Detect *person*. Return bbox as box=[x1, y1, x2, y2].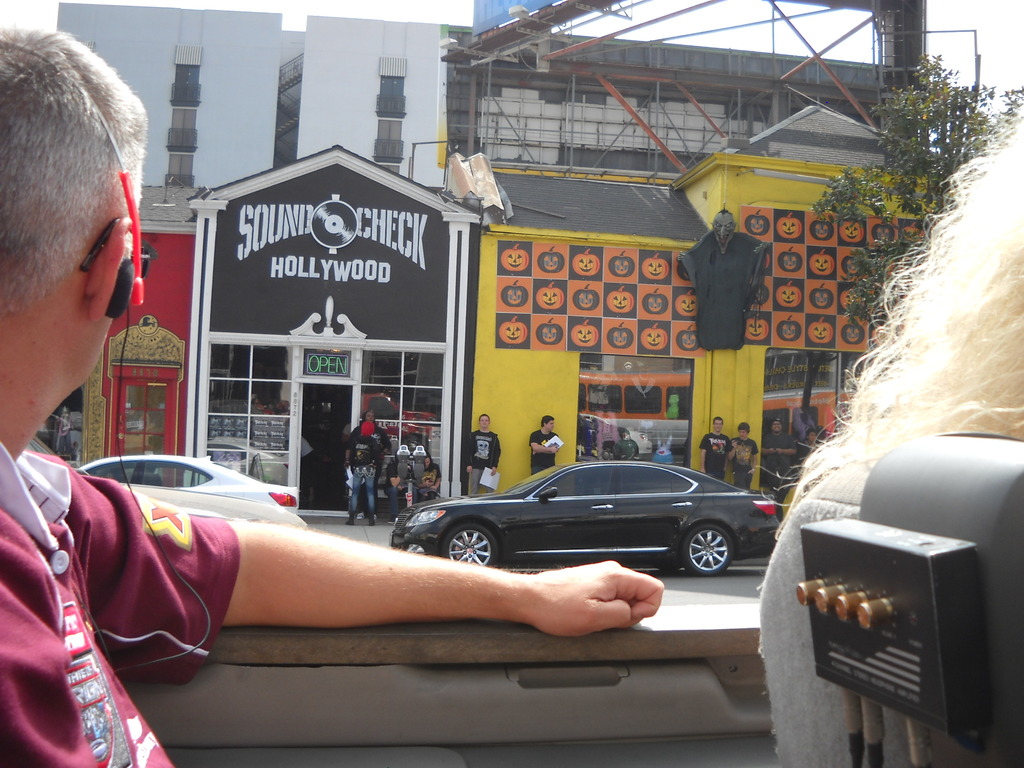
box=[798, 425, 819, 460].
